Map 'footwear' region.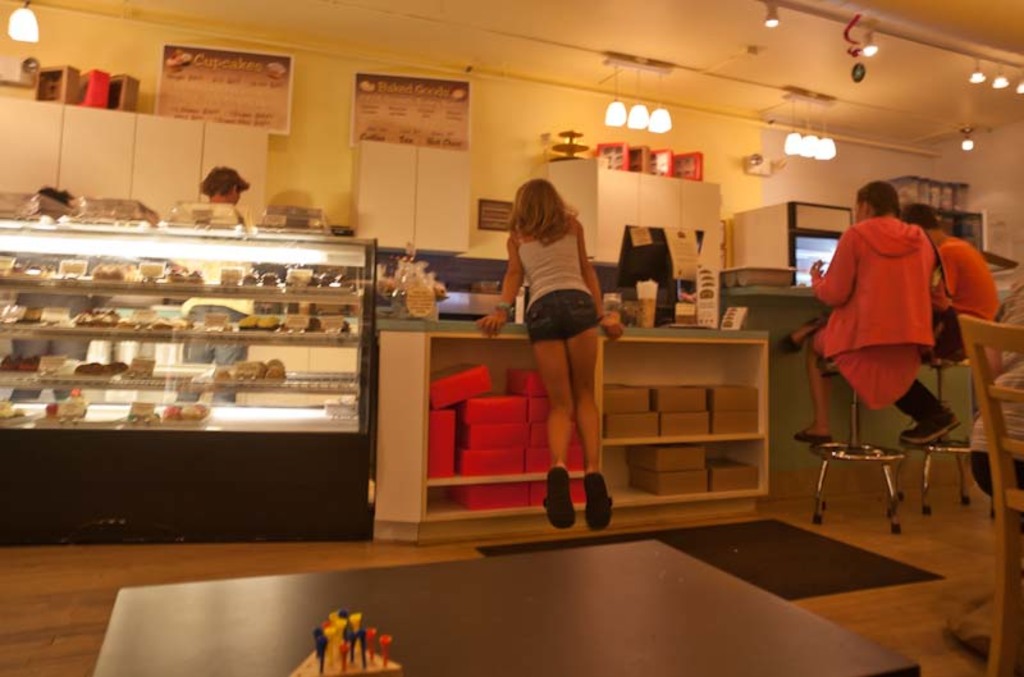
Mapped to (x1=778, y1=324, x2=803, y2=349).
